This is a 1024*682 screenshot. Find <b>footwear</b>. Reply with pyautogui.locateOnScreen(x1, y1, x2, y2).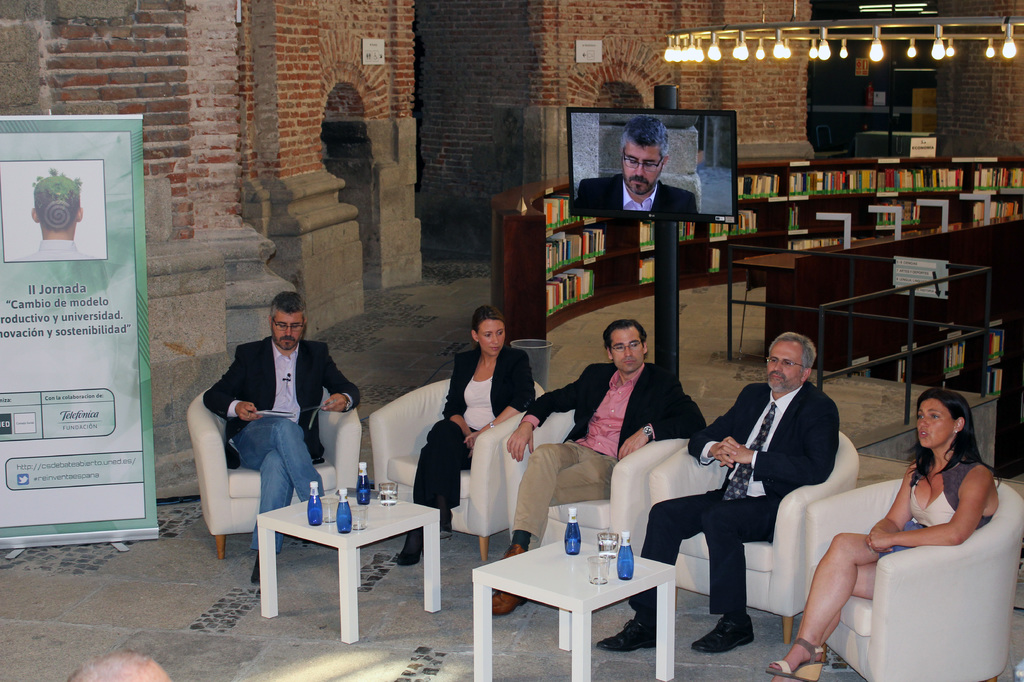
pyautogui.locateOnScreen(404, 522, 424, 565).
